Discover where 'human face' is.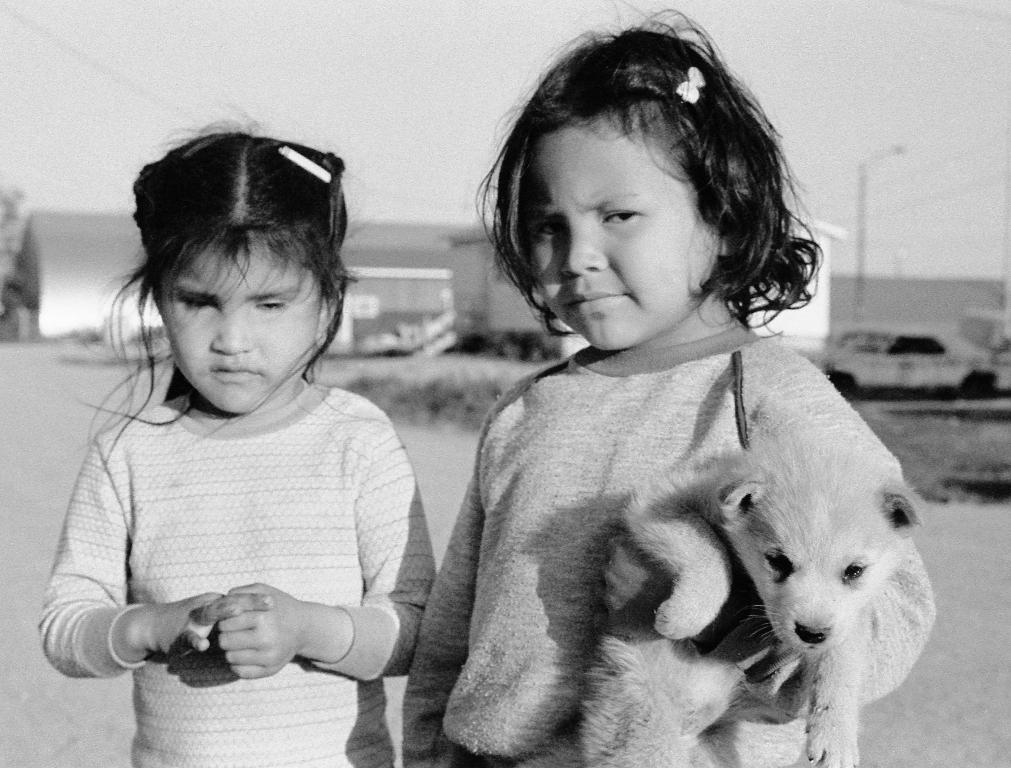
Discovered at locate(157, 228, 324, 423).
